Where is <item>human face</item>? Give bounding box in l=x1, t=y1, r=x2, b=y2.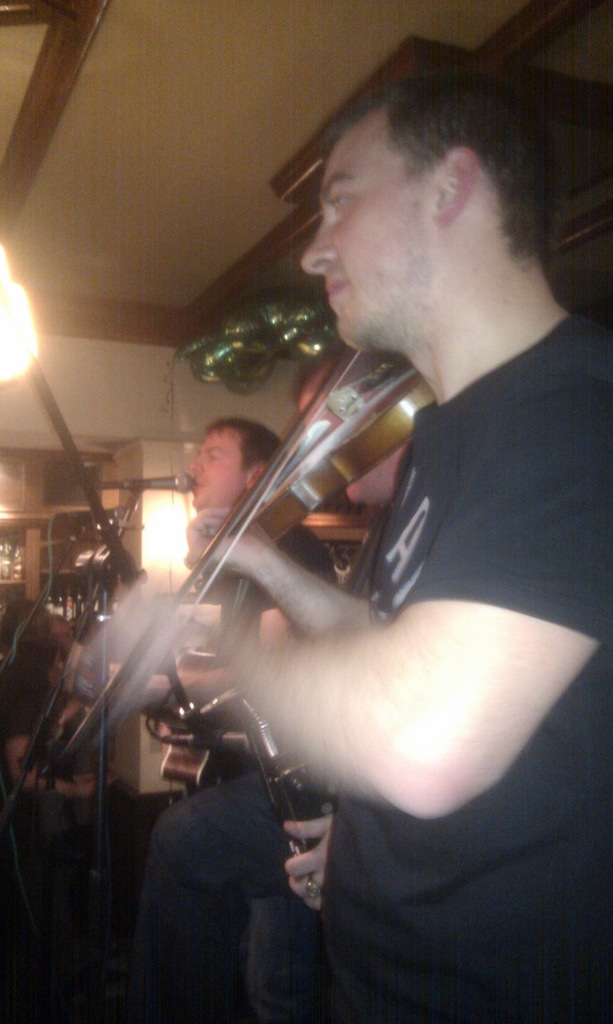
l=304, t=98, r=447, b=365.
